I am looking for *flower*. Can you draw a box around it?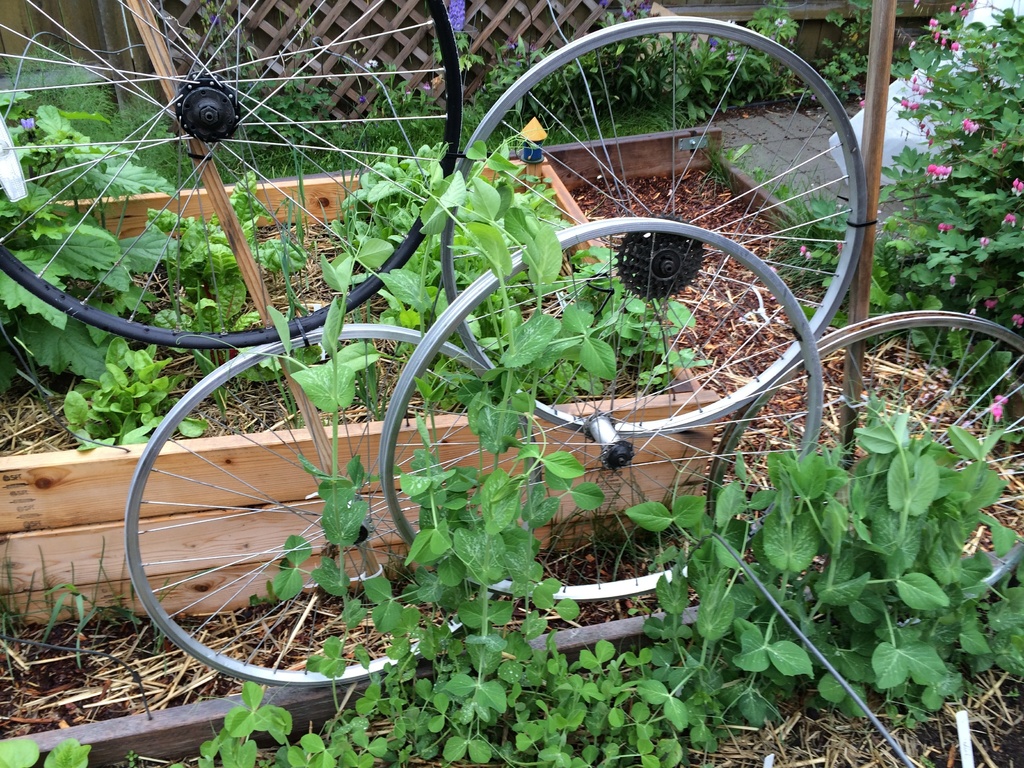
Sure, the bounding box is detection(933, 28, 939, 44).
